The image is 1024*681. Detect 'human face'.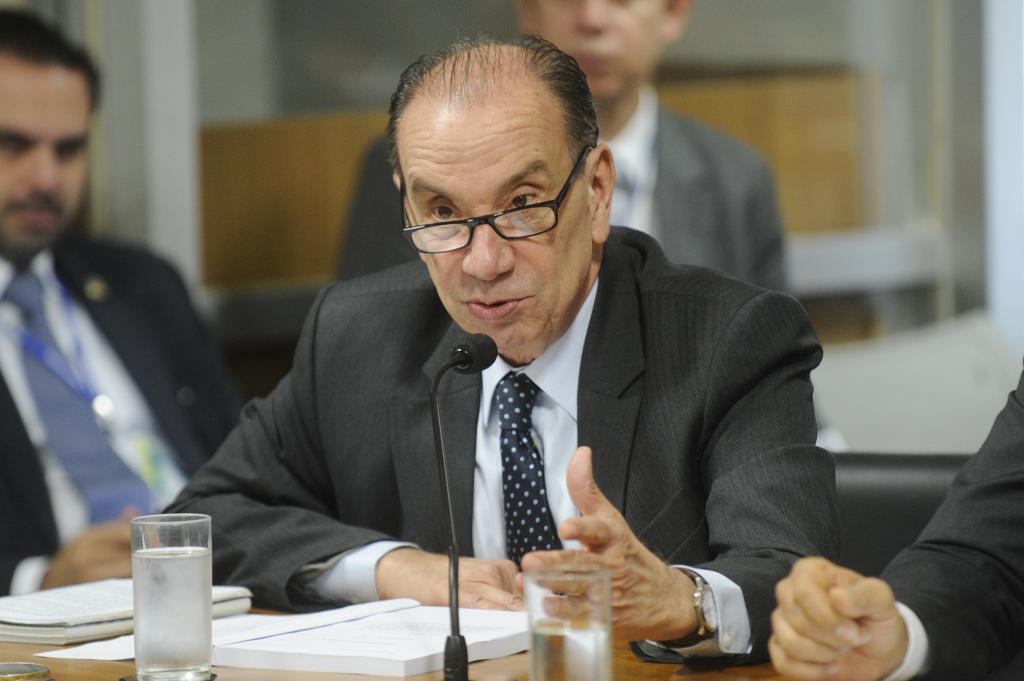
Detection: BBox(0, 68, 87, 256).
